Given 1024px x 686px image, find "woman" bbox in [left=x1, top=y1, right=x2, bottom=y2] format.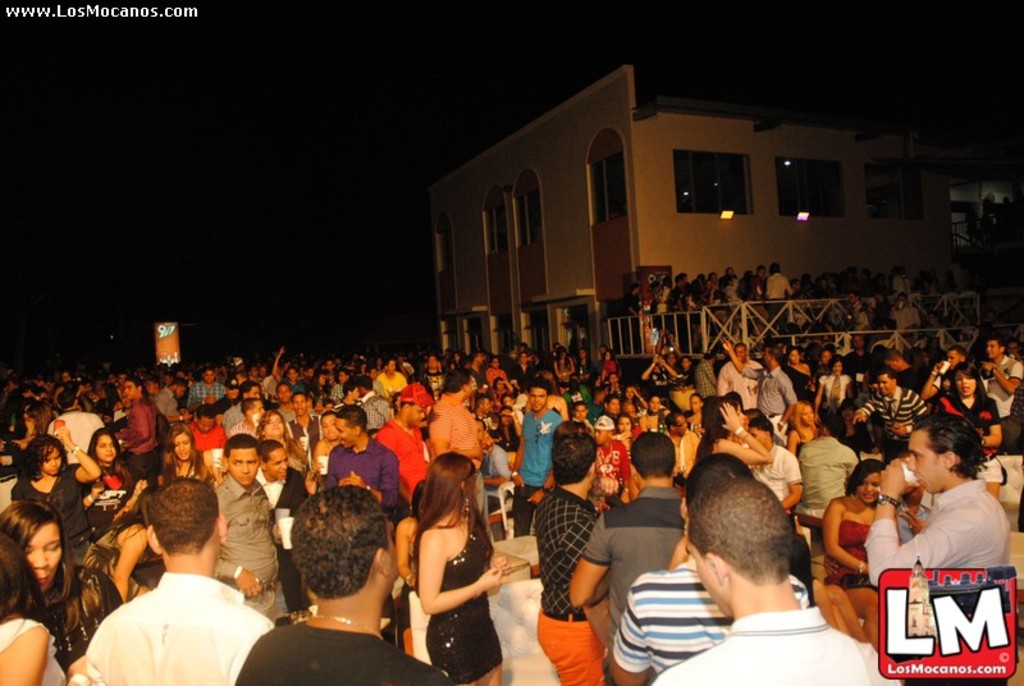
[left=0, top=498, right=123, bottom=673].
